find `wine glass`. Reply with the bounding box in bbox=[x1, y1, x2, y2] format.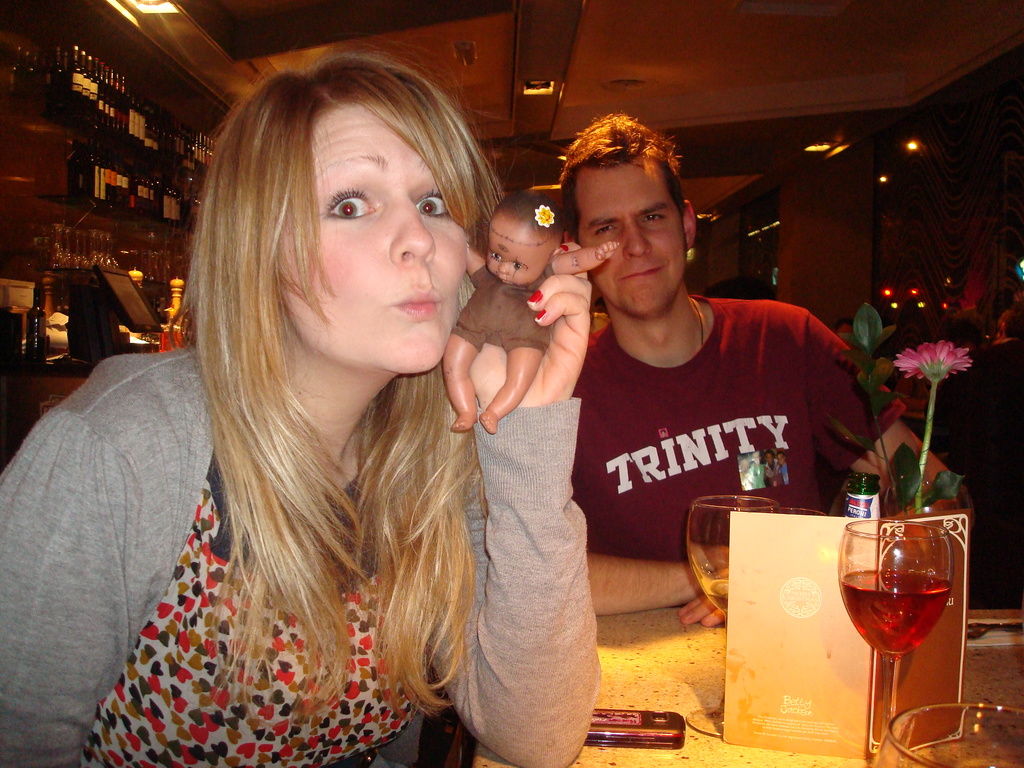
bbox=[838, 516, 950, 767].
